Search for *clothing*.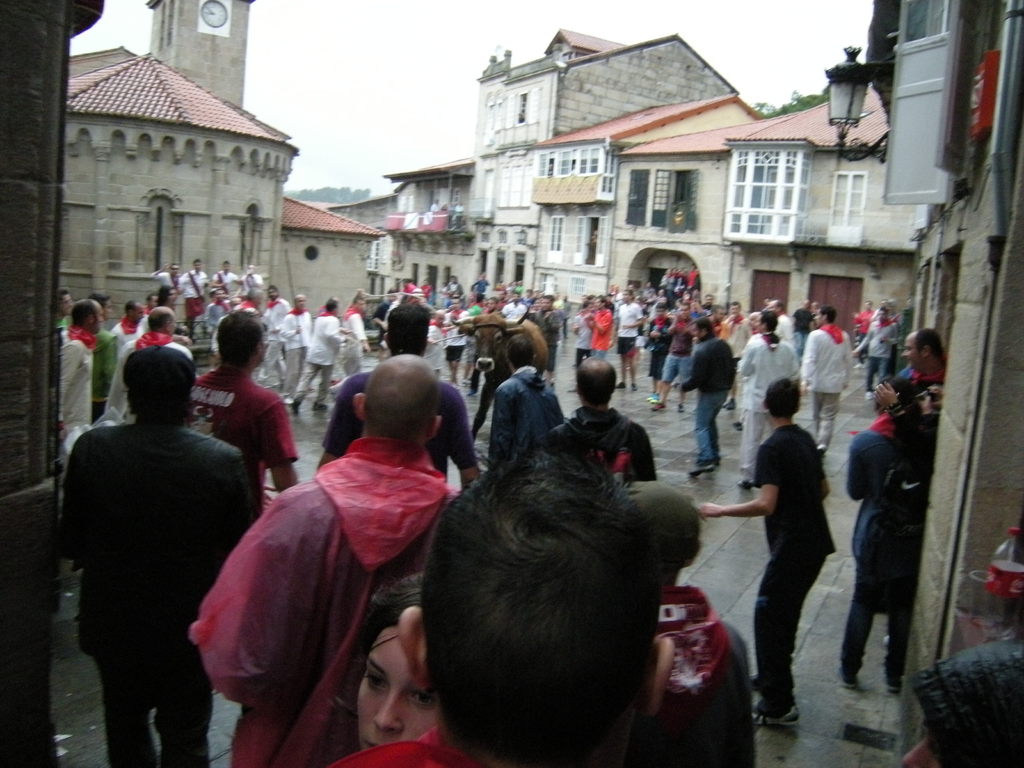
Found at (x1=790, y1=301, x2=820, y2=336).
